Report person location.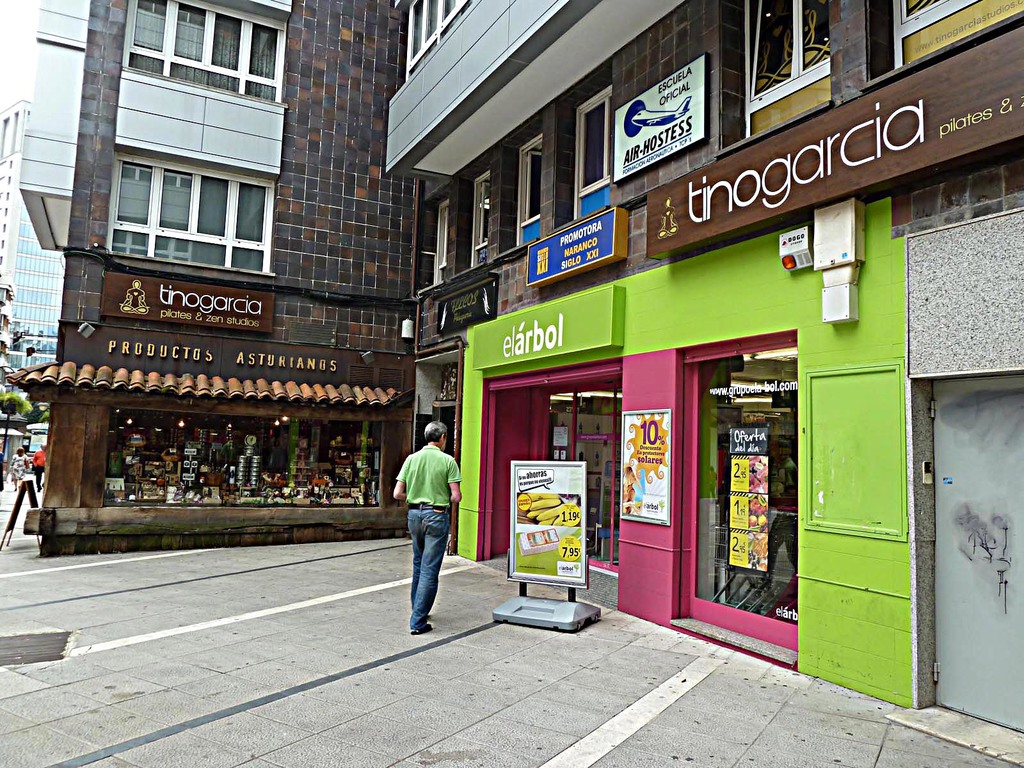
Report: <bbox>385, 412, 463, 638</bbox>.
